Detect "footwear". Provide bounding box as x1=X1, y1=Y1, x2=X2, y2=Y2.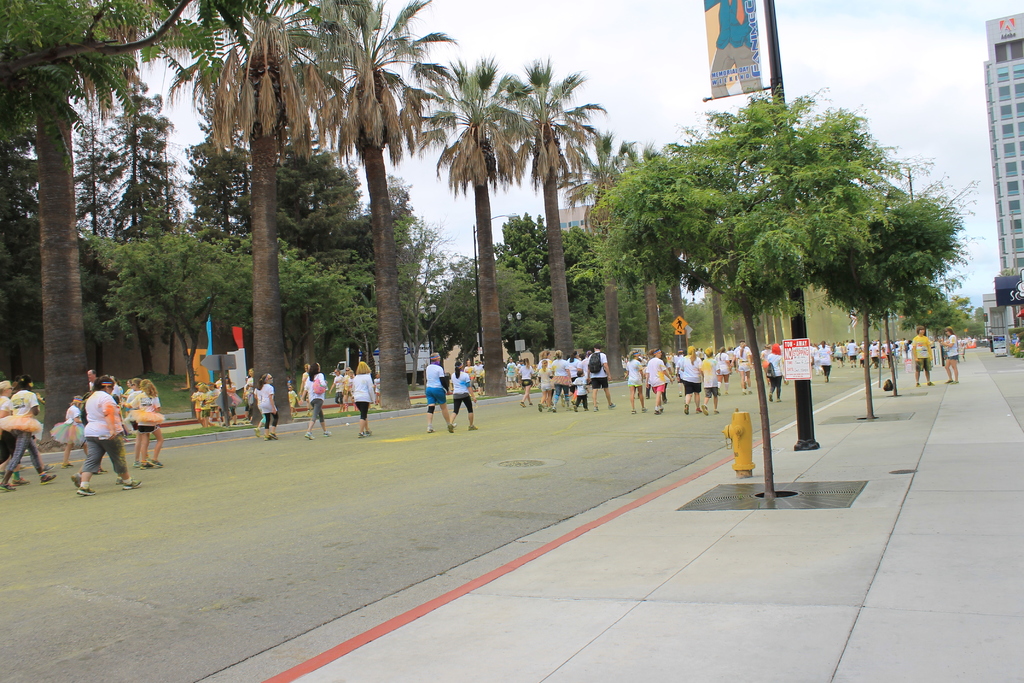
x1=630, y1=410, x2=636, y2=414.
